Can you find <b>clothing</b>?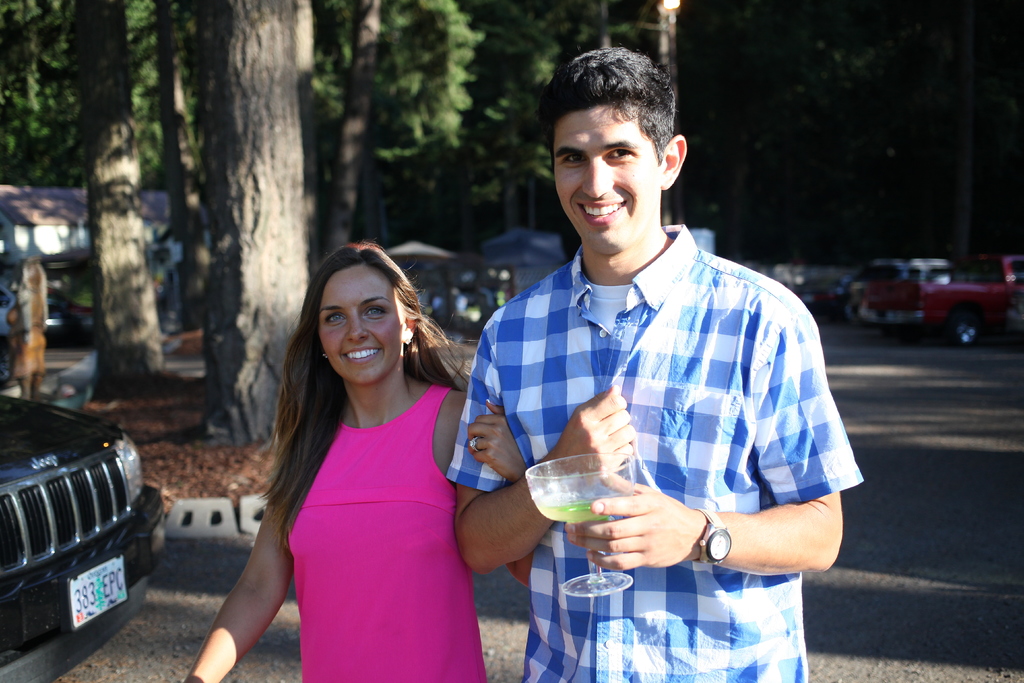
Yes, bounding box: x1=441 y1=220 x2=865 y2=682.
